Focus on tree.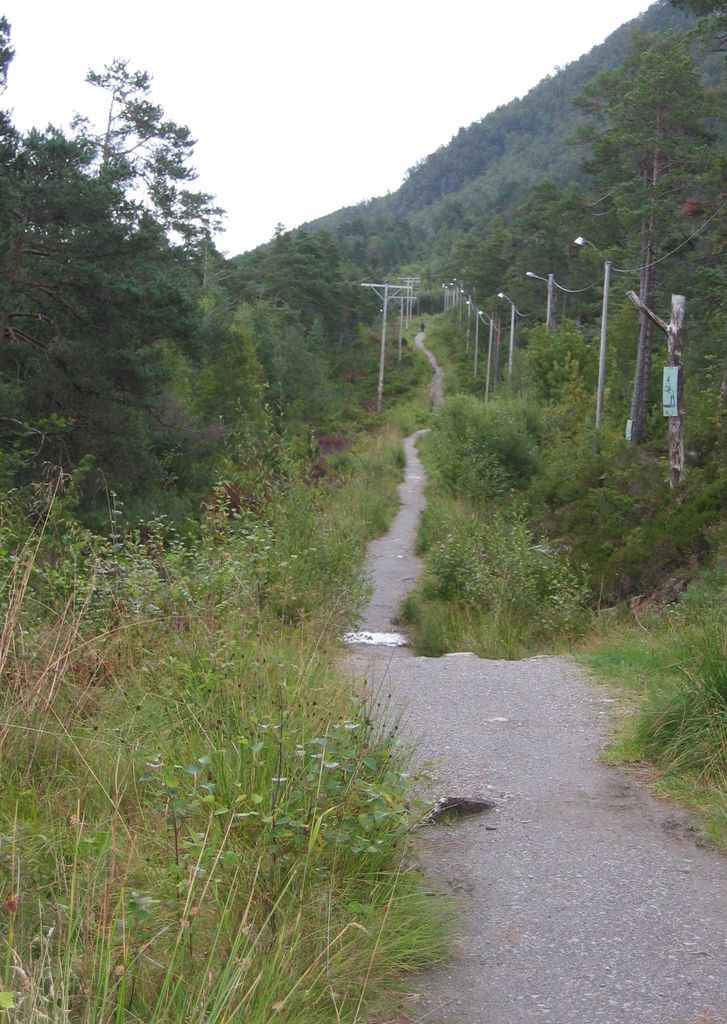
Focused at 44:54:216:278.
